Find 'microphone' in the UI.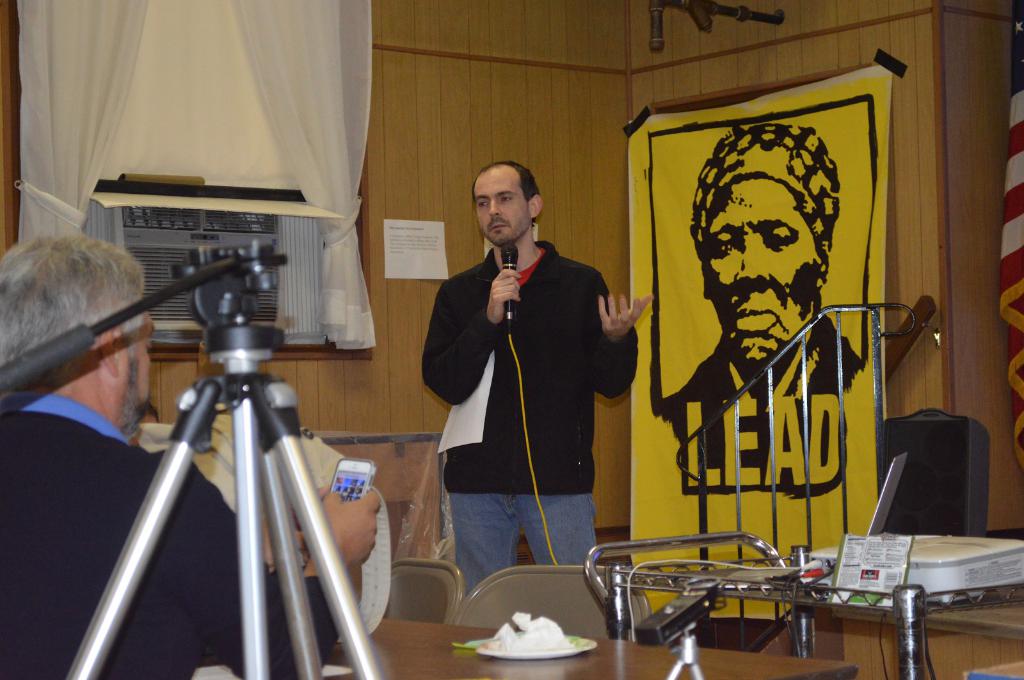
UI element at bbox=[492, 231, 529, 341].
